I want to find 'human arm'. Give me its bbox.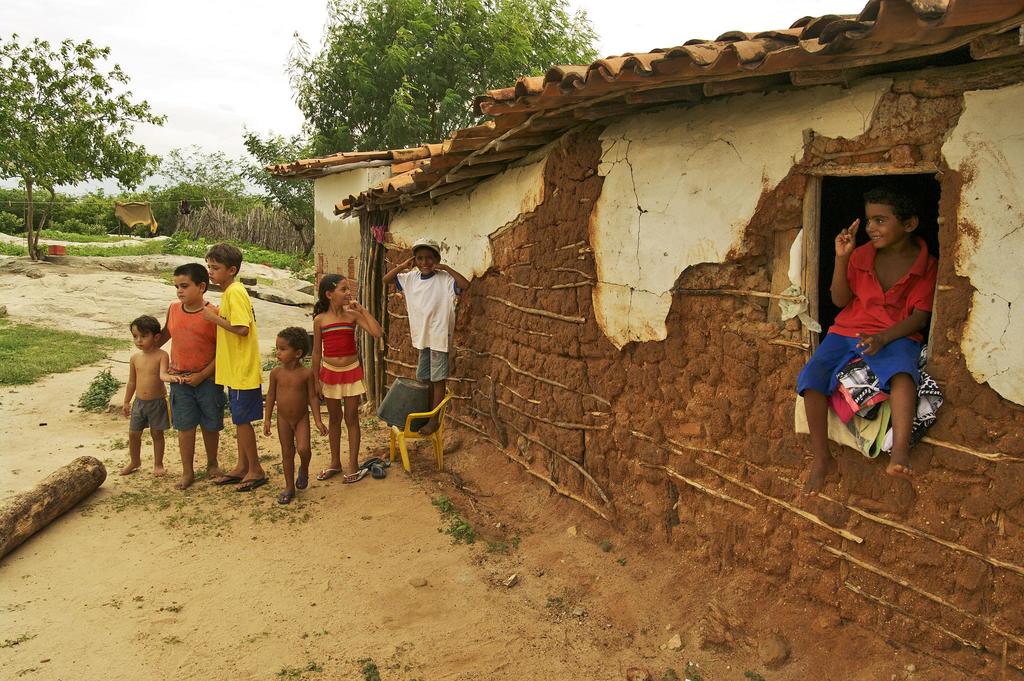
[158,350,189,382].
